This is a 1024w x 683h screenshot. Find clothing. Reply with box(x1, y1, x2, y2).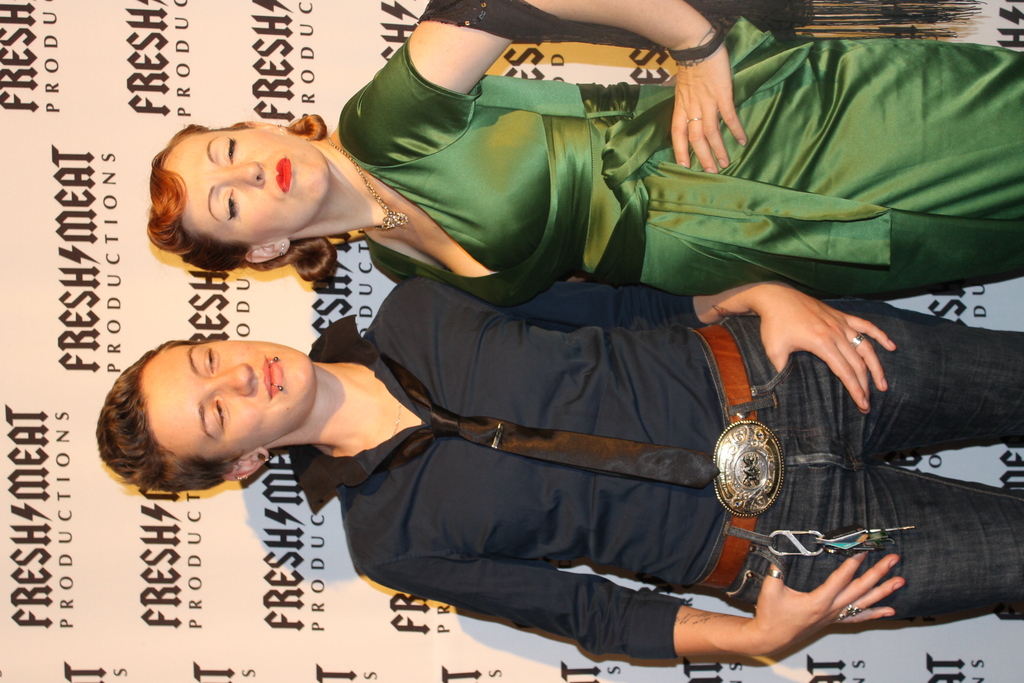
box(285, 267, 1023, 682).
